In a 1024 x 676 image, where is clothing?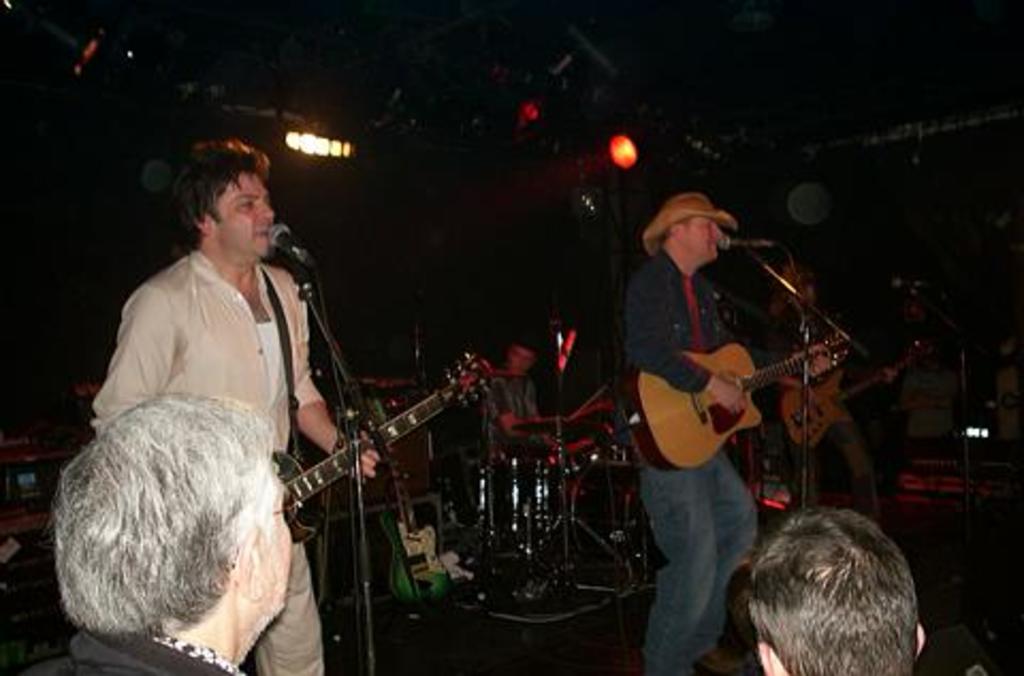
left=636, top=247, right=770, bottom=674.
